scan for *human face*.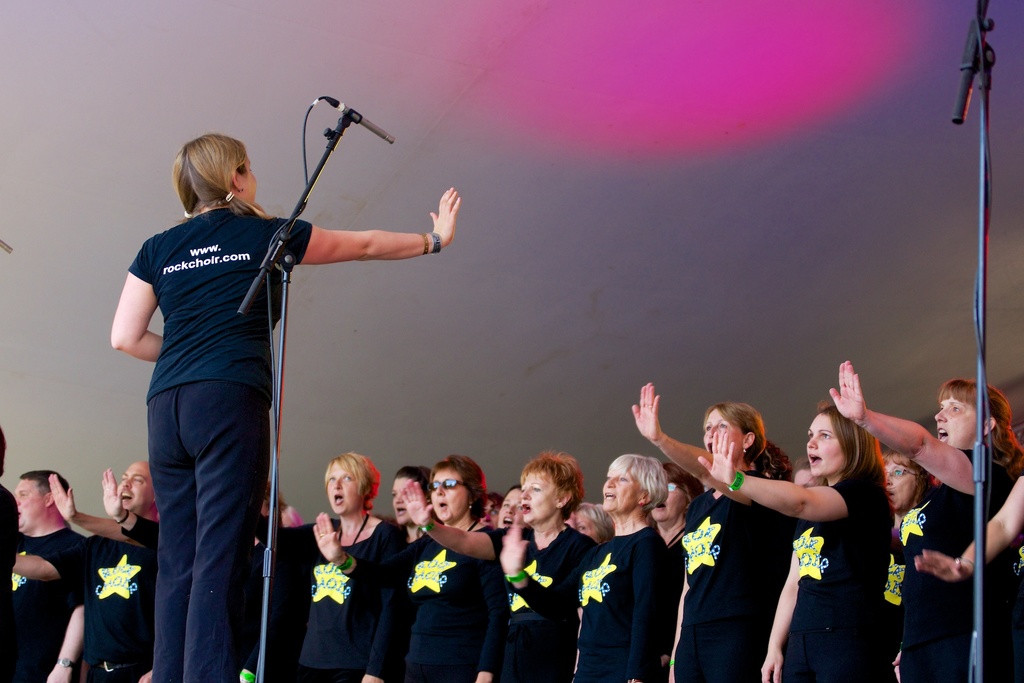
Scan result: {"x1": 806, "y1": 415, "x2": 847, "y2": 477}.
